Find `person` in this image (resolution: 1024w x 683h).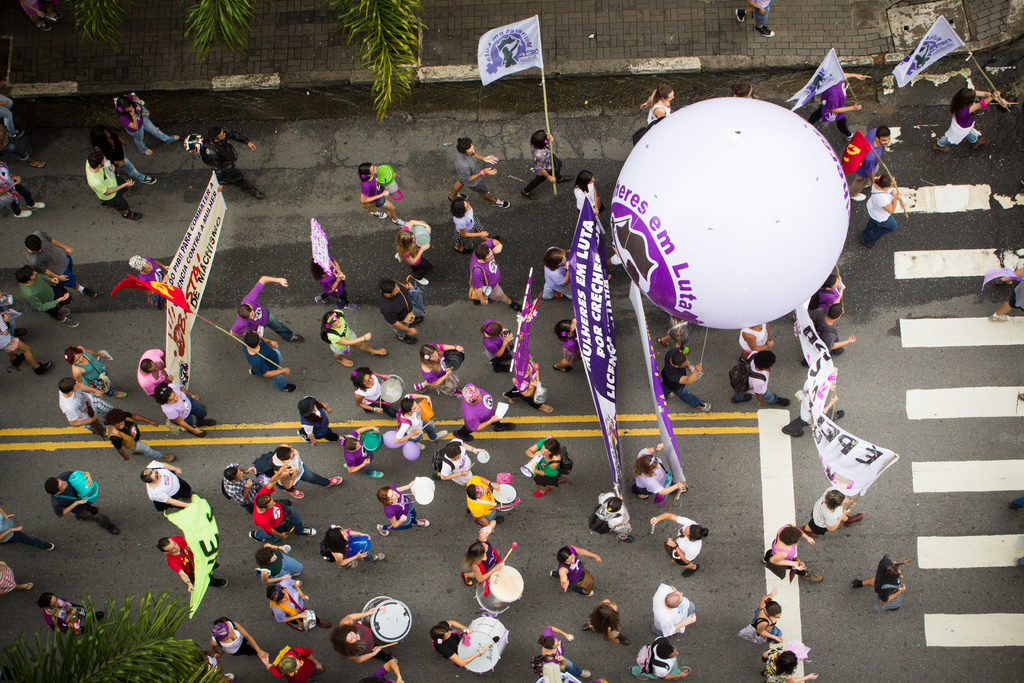
[left=135, top=347, right=173, bottom=397].
